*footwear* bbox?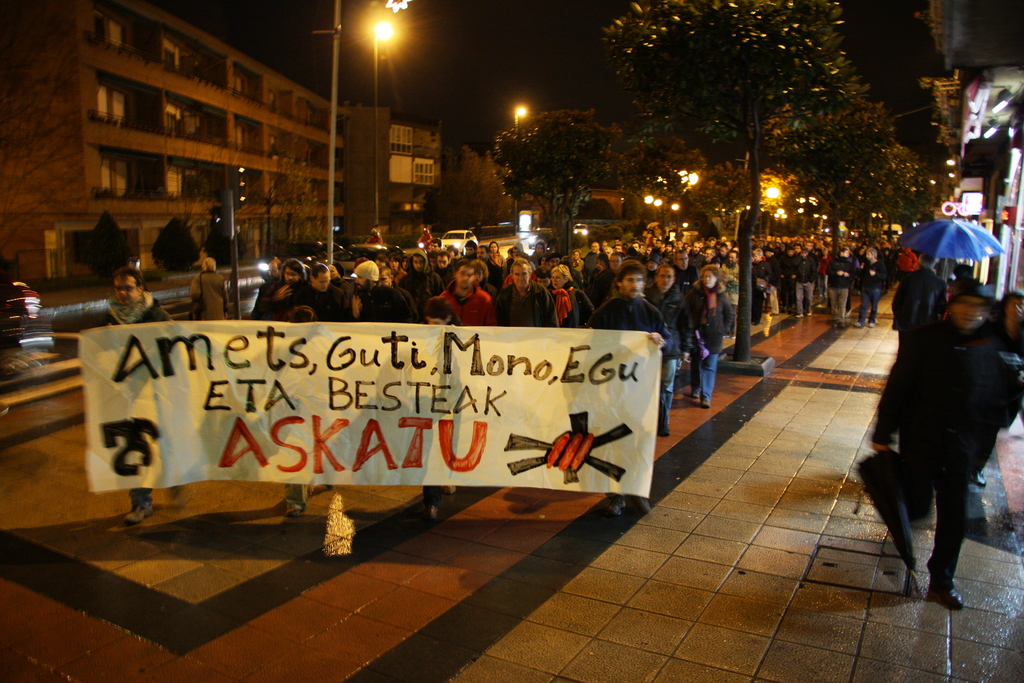
<box>446,483,454,494</box>
